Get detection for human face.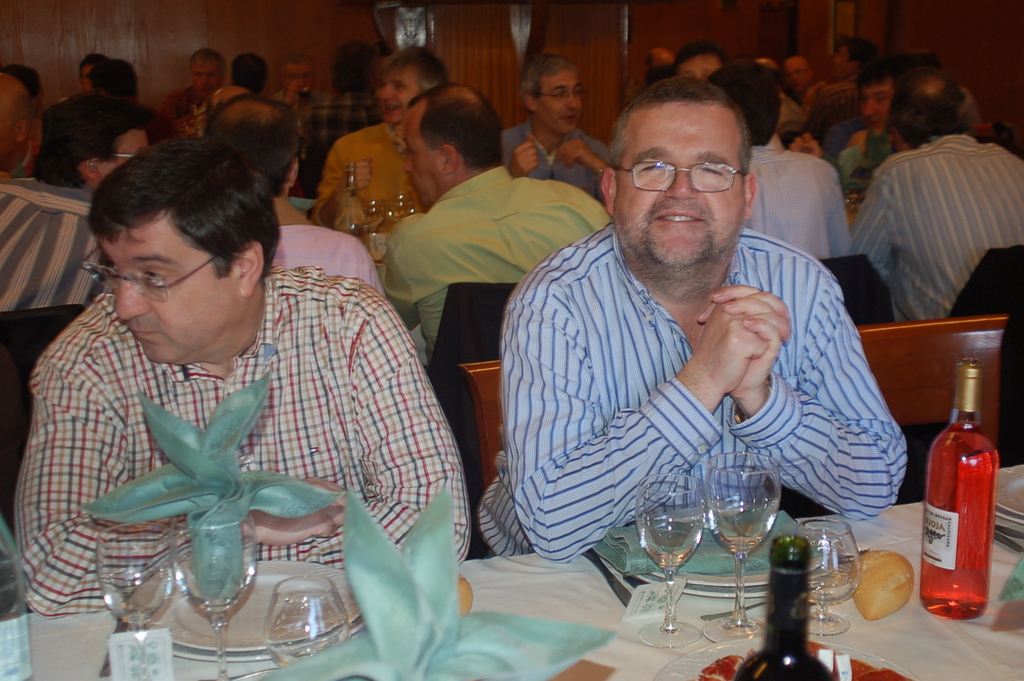
Detection: (90, 210, 237, 365).
